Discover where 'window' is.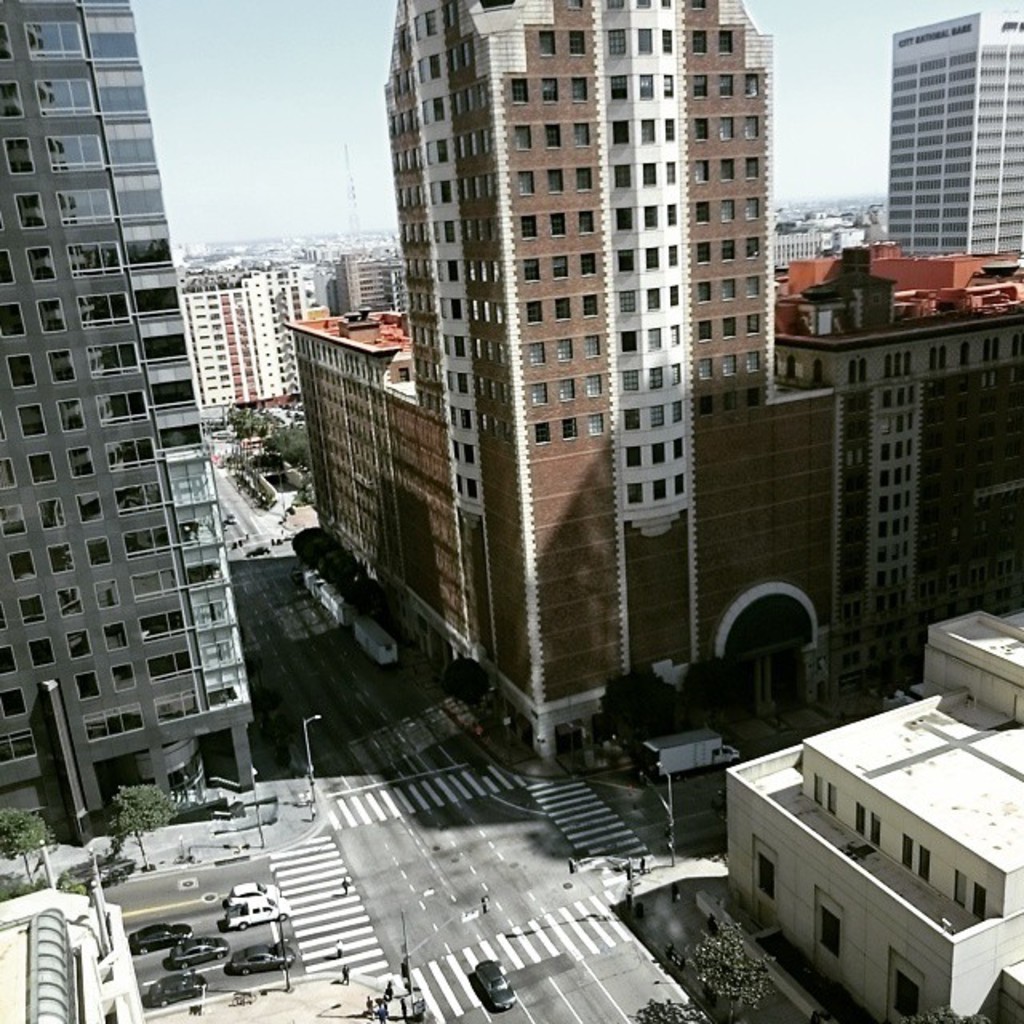
Discovered at [512, 77, 534, 106].
